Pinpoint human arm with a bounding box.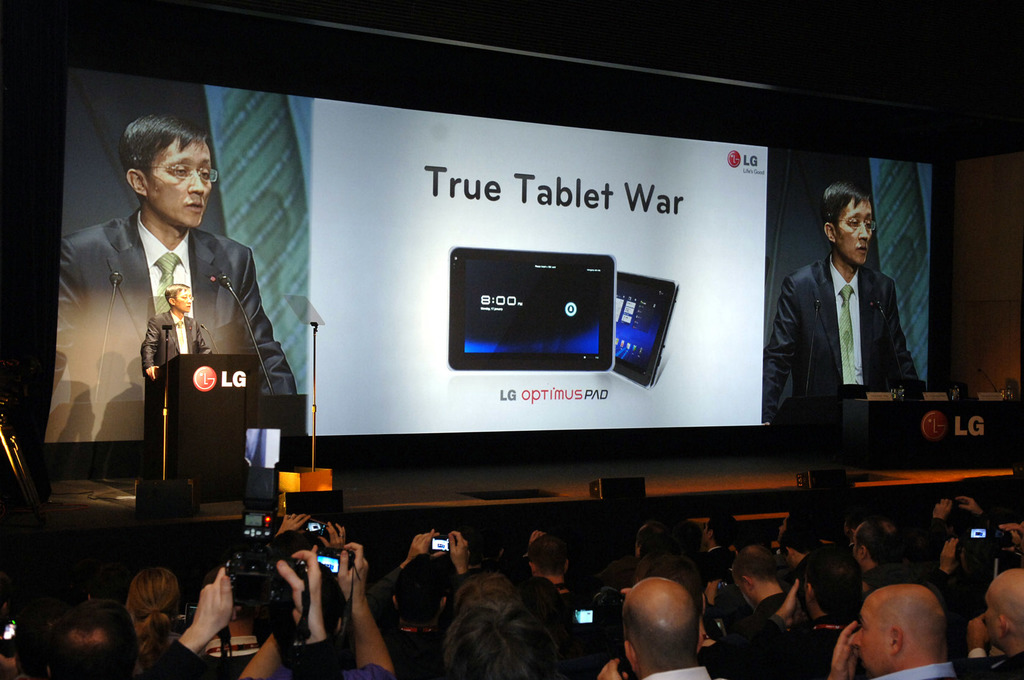
l=893, t=290, r=926, b=390.
